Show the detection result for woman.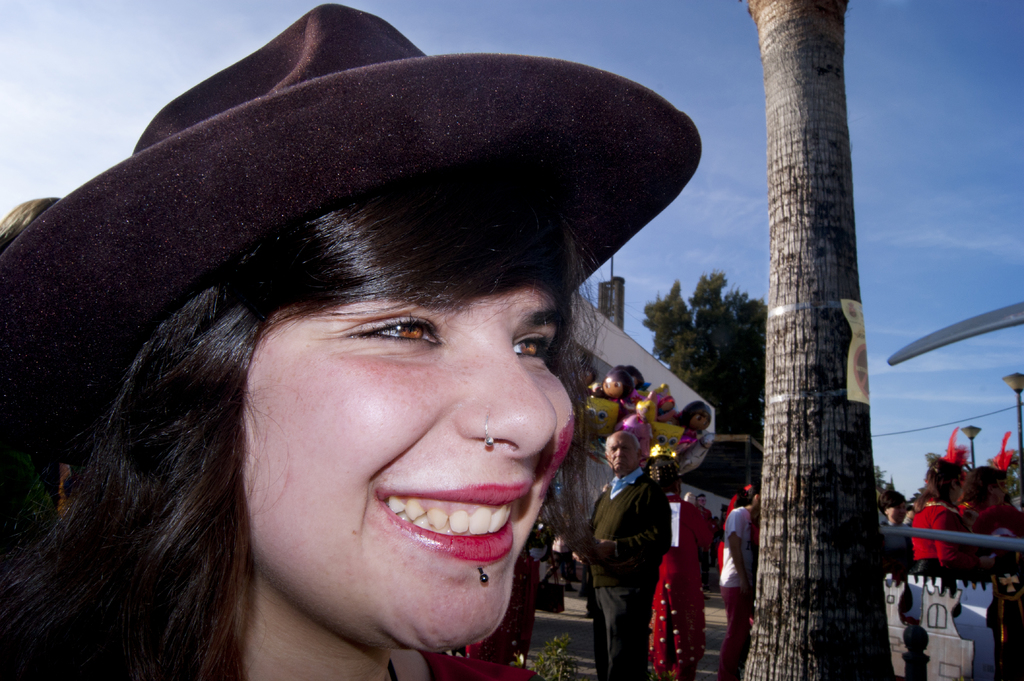
0, 75, 697, 680.
